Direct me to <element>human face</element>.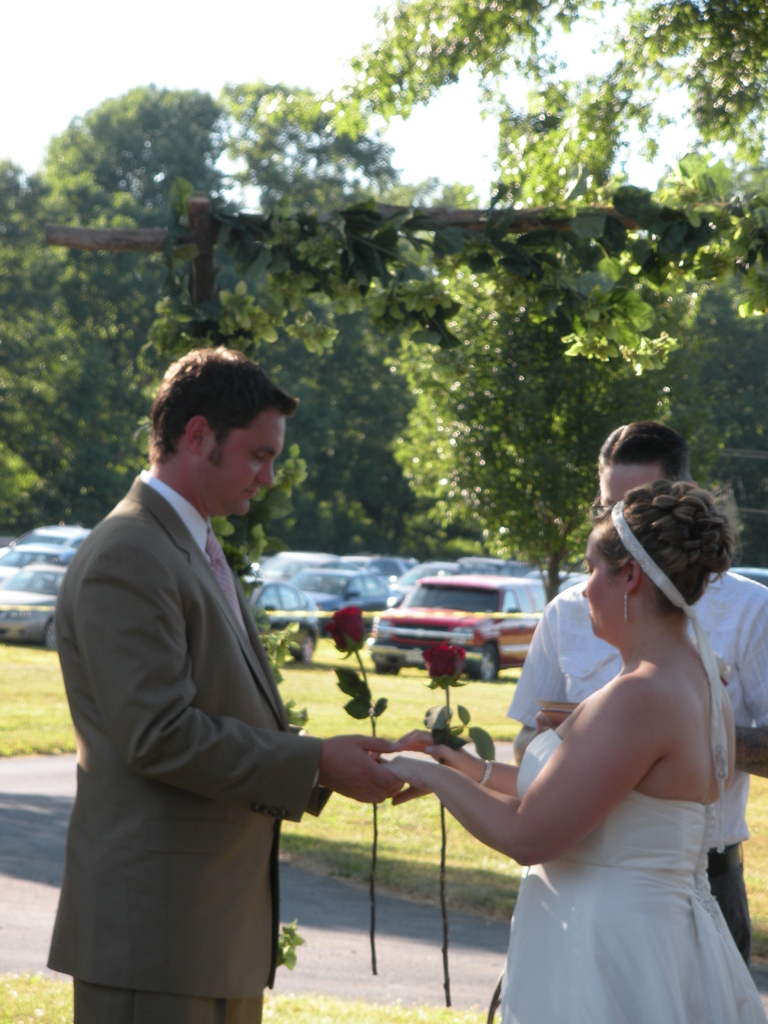
Direction: x1=601, y1=467, x2=660, y2=515.
